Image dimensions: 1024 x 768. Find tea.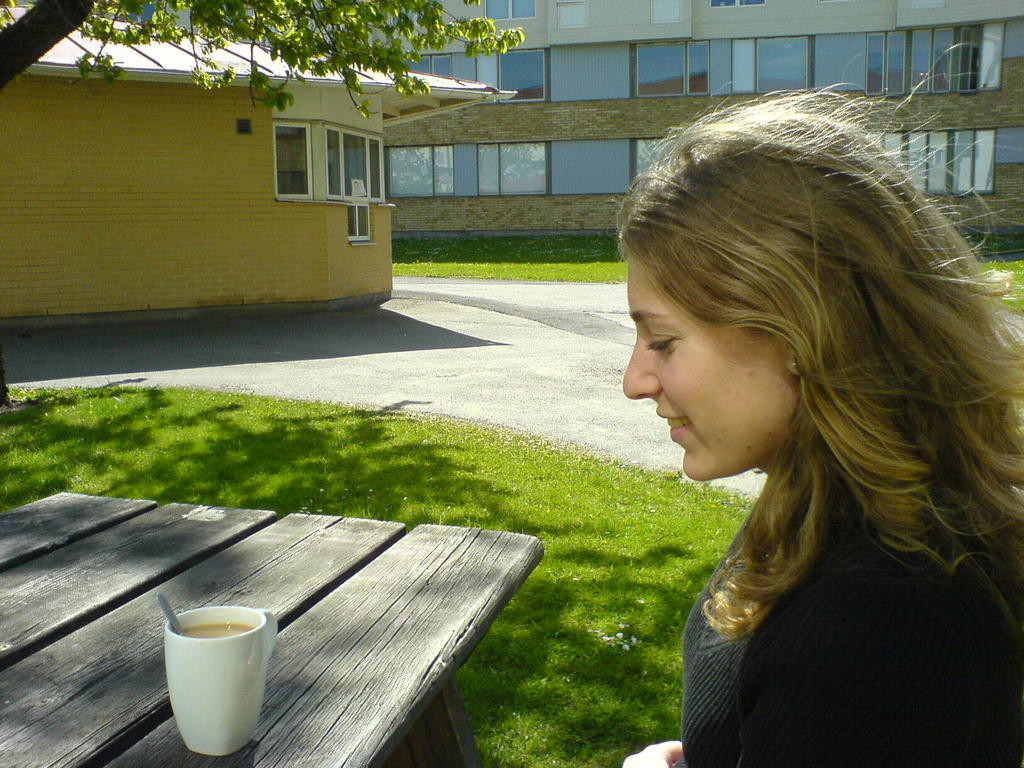
pyautogui.locateOnScreen(175, 620, 256, 639).
